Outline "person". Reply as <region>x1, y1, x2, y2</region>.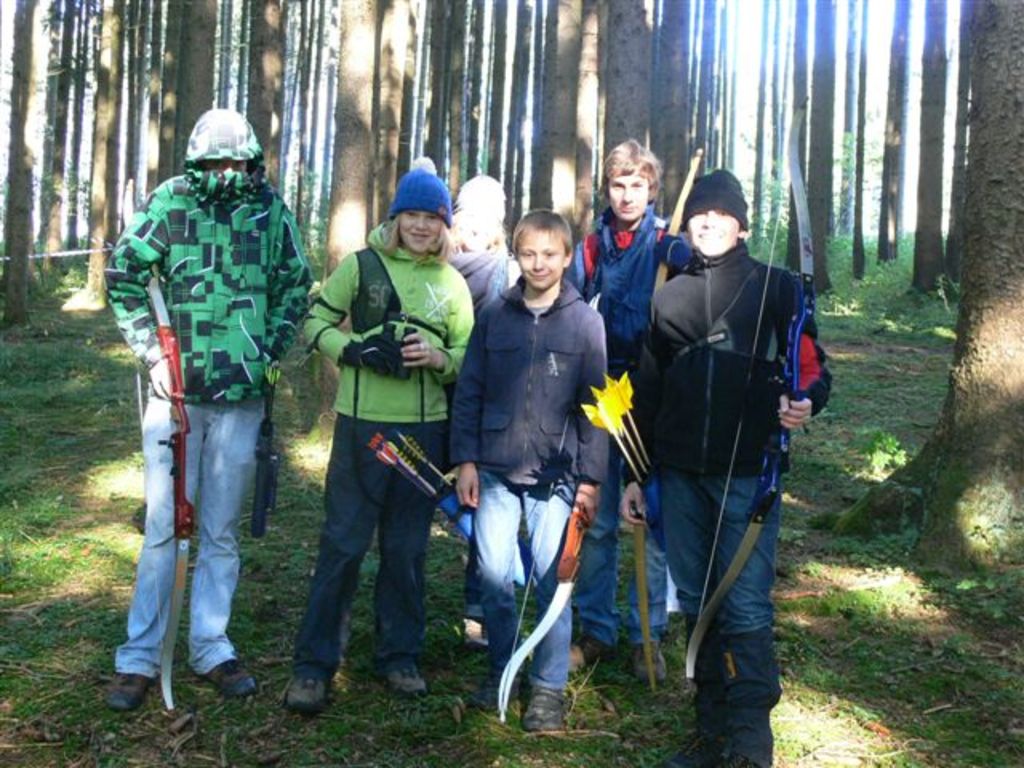
<region>565, 142, 669, 677</region>.
